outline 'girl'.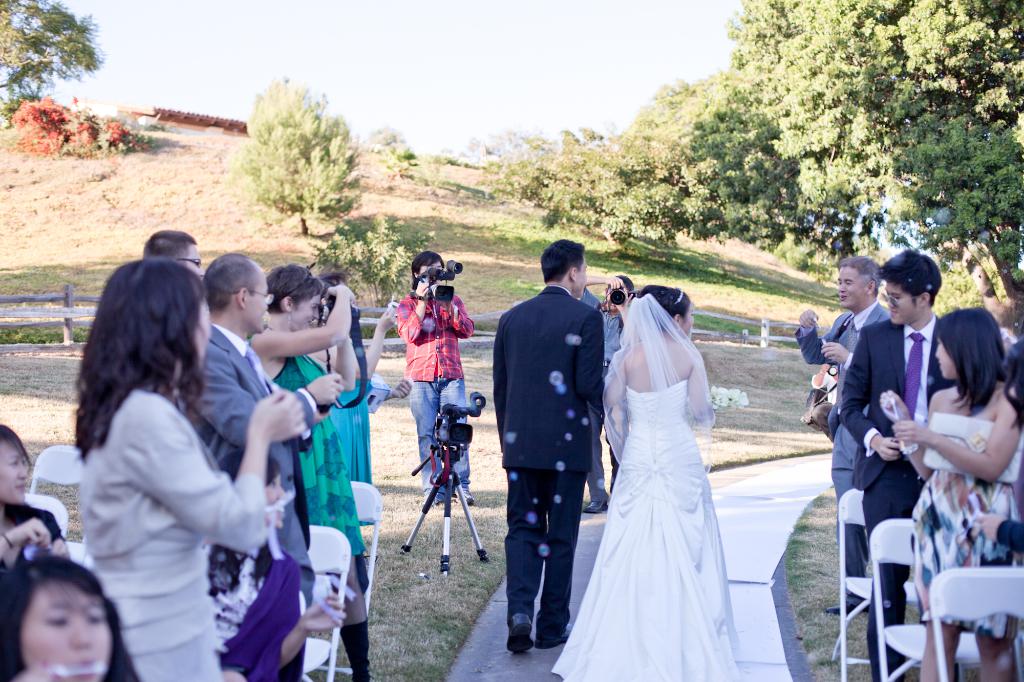
Outline: <bbox>881, 308, 1021, 681</bbox>.
